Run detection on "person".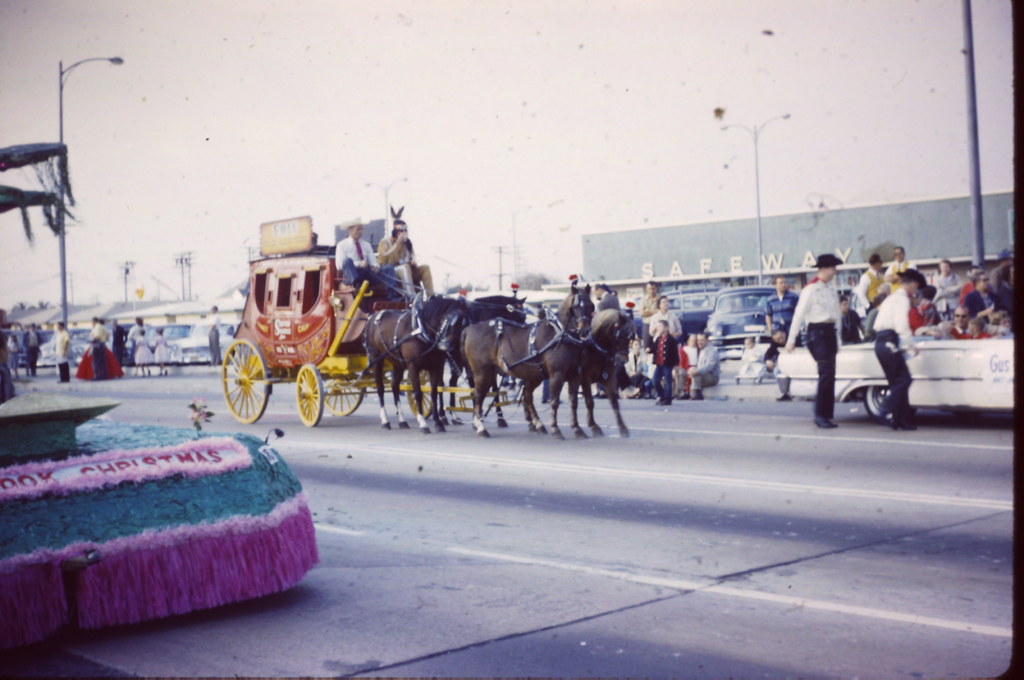
Result: detection(883, 246, 916, 292).
